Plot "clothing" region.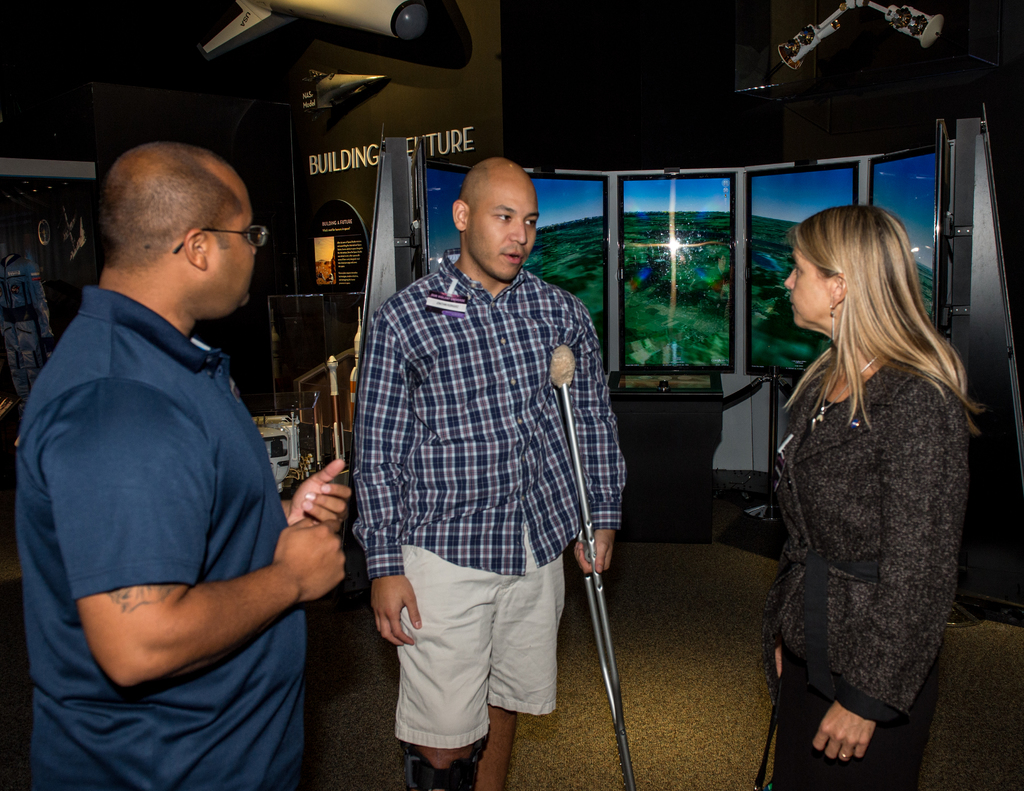
Plotted at box(764, 336, 957, 790).
